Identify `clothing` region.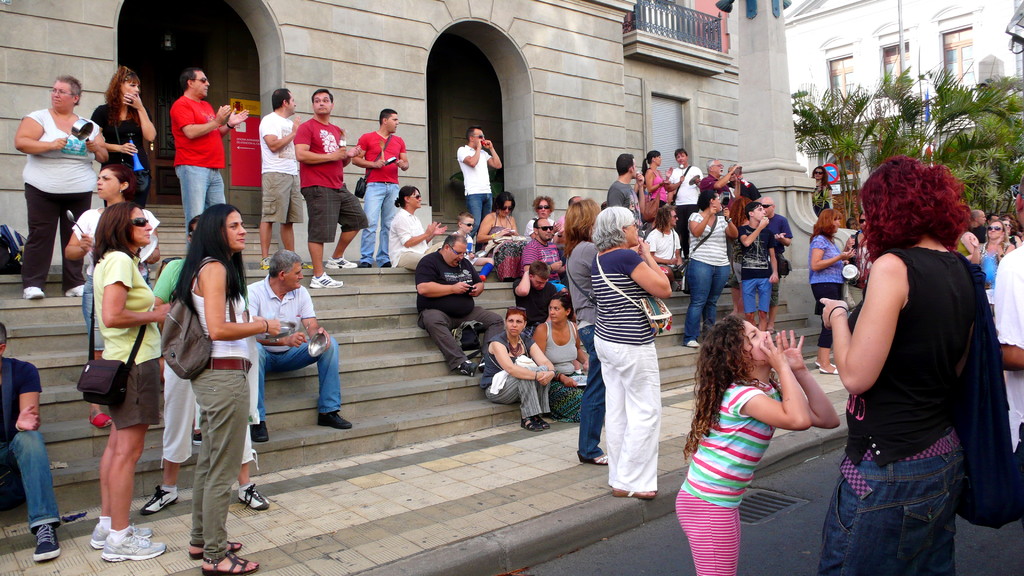
Region: 600:184:641:214.
